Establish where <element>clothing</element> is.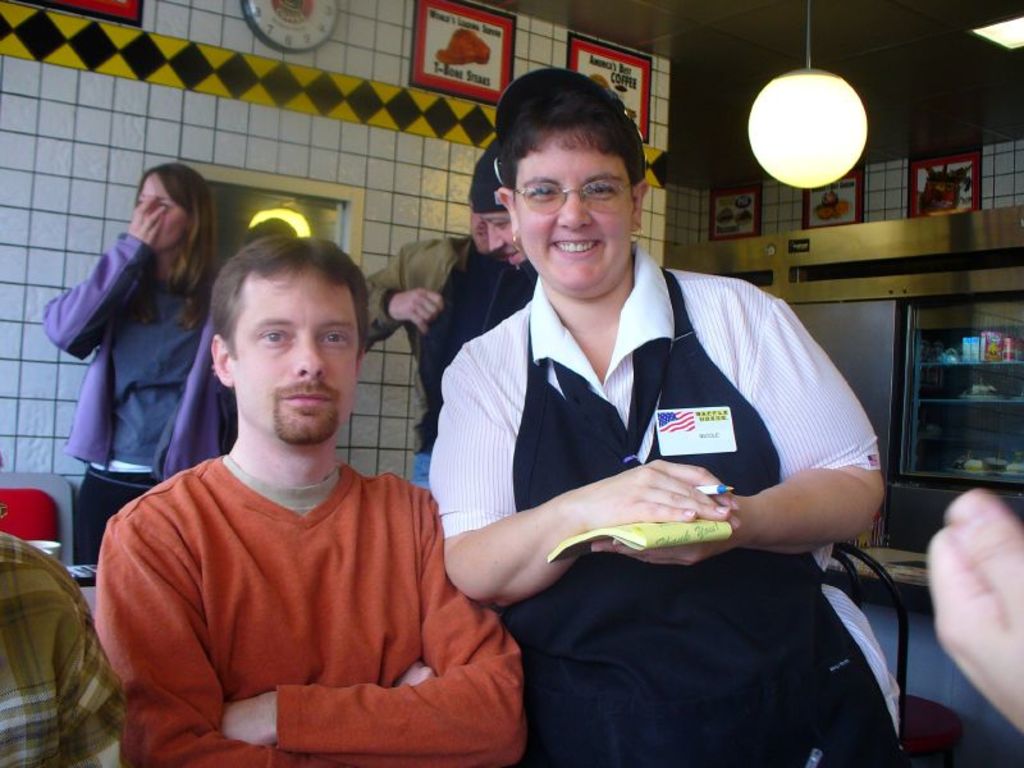
Established at {"x1": 0, "y1": 531, "x2": 124, "y2": 767}.
